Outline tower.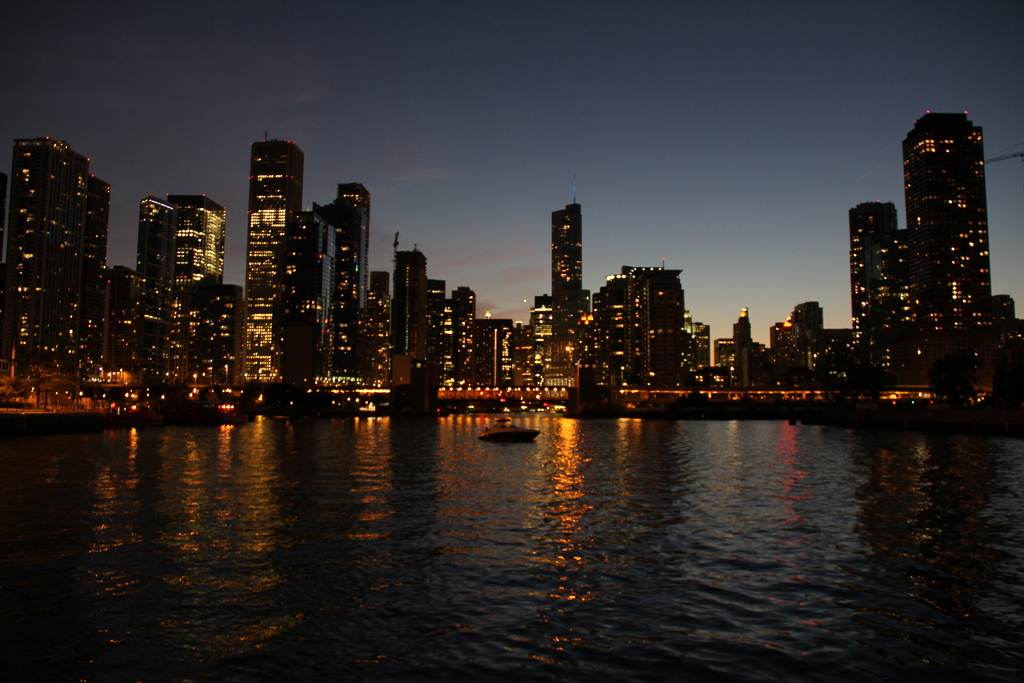
Outline: {"x1": 246, "y1": 126, "x2": 306, "y2": 381}.
